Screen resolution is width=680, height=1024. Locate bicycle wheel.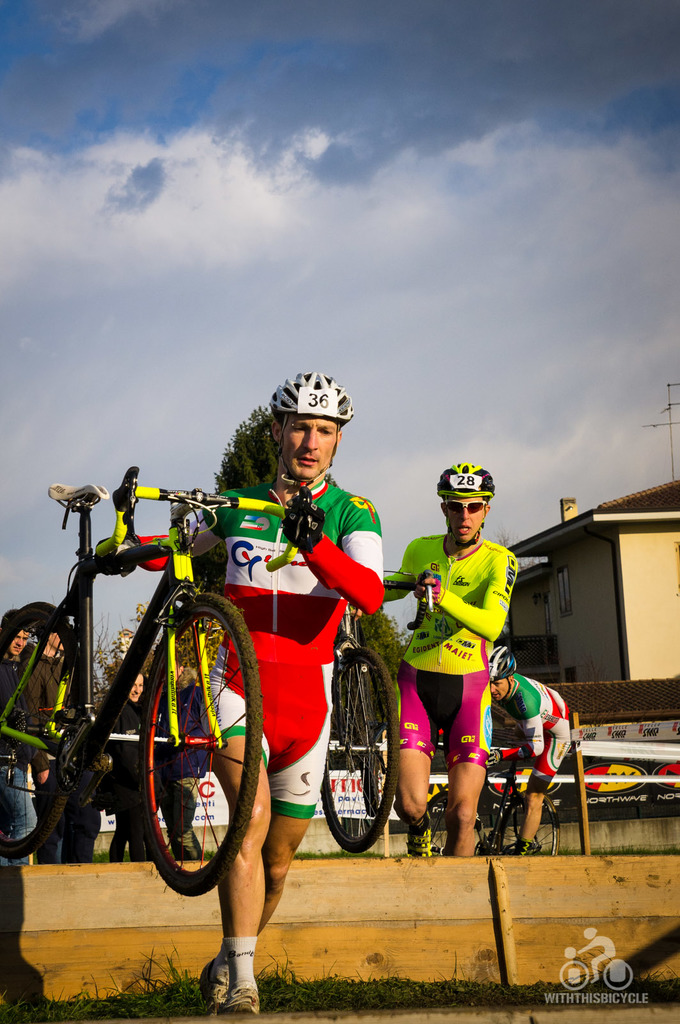
[x1=315, y1=641, x2=400, y2=851].
